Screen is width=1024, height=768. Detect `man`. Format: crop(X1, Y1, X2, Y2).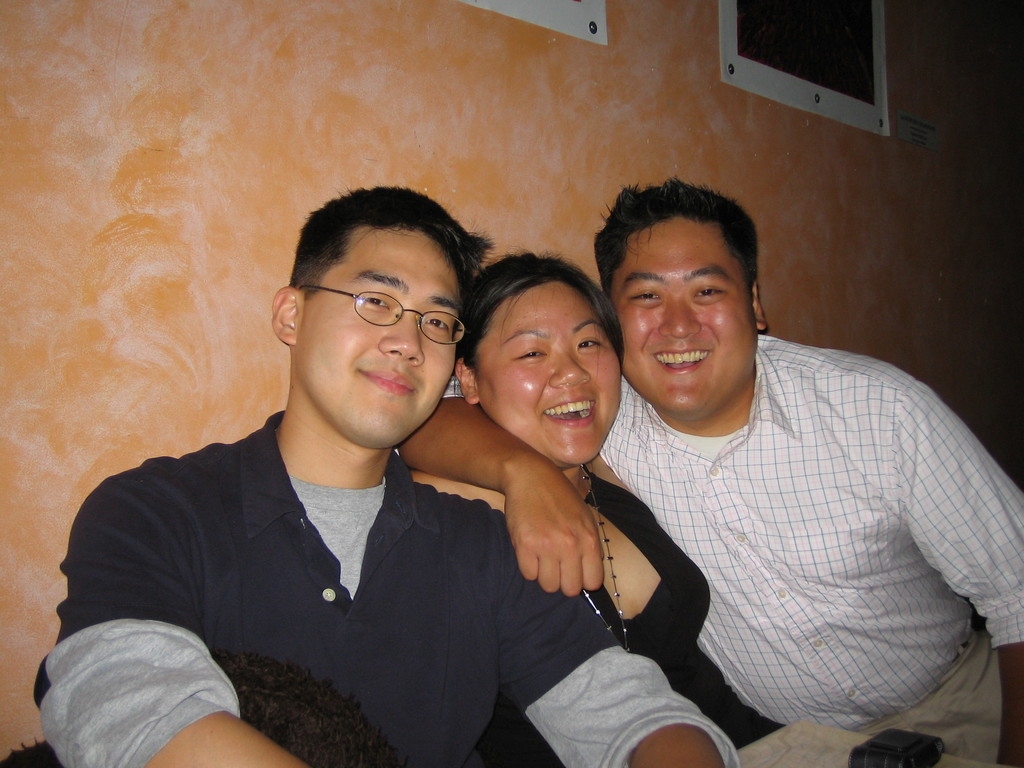
crop(529, 166, 992, 766).
